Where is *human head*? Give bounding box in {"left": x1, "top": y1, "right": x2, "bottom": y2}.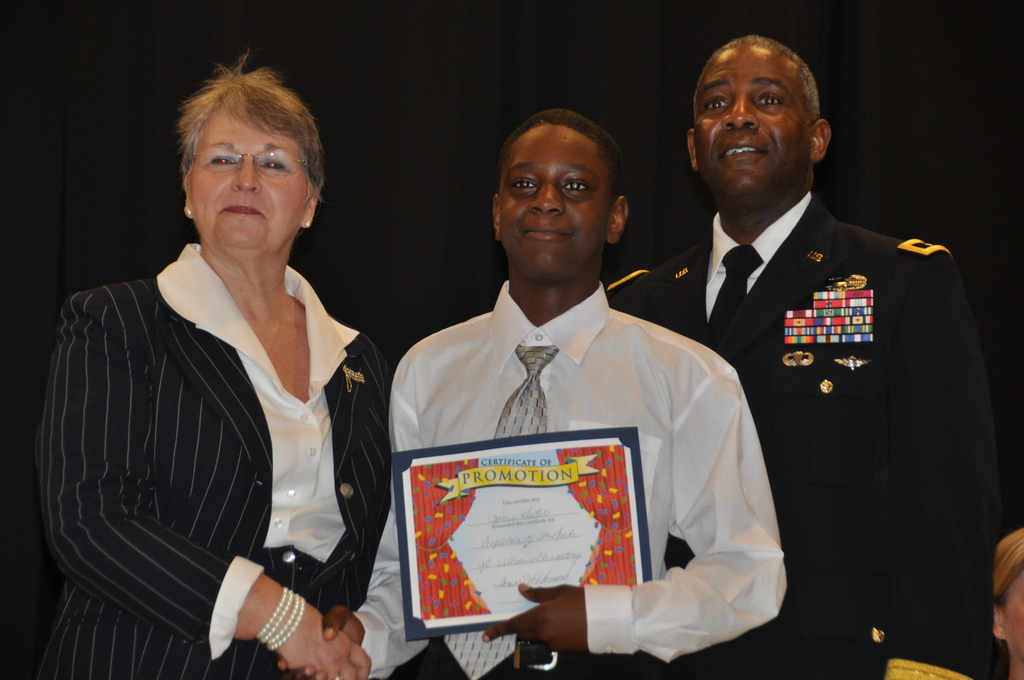
{"left": 690, "top": 28, "right": 845, "bottom": 190}.
